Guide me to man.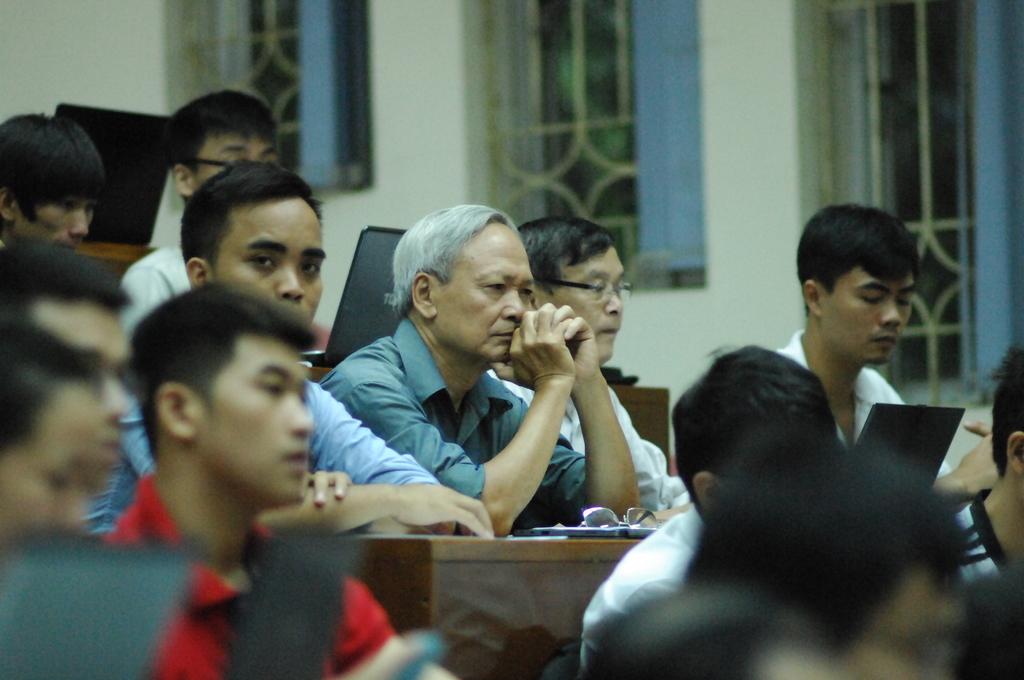
Guidance: 577/345/839/677.
